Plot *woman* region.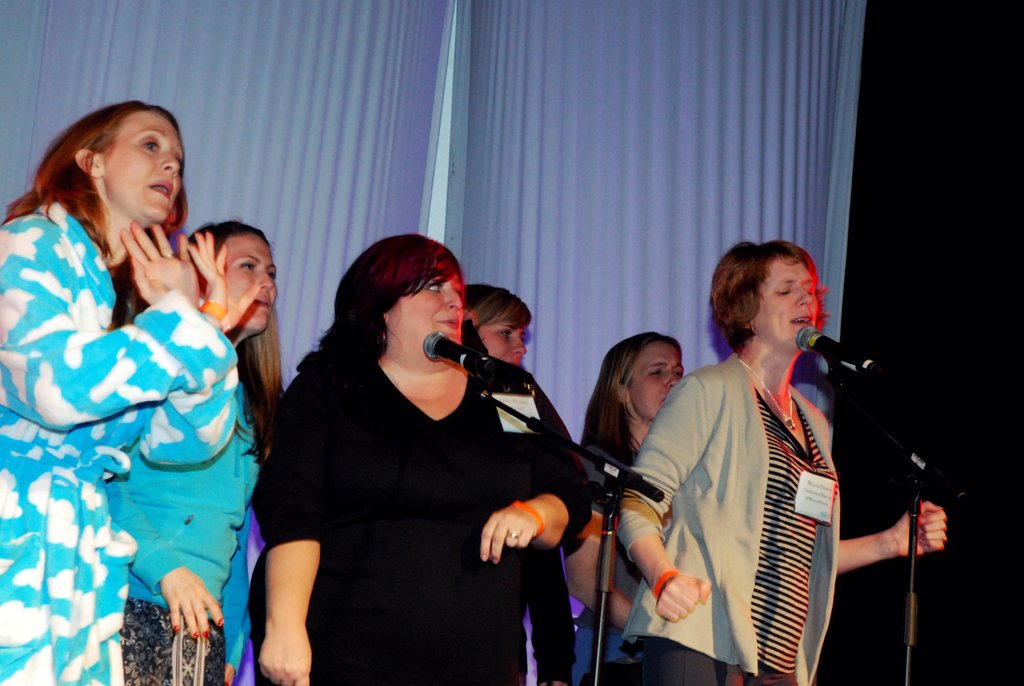
Plotted at l=0, t=98, r=259, b=685.
